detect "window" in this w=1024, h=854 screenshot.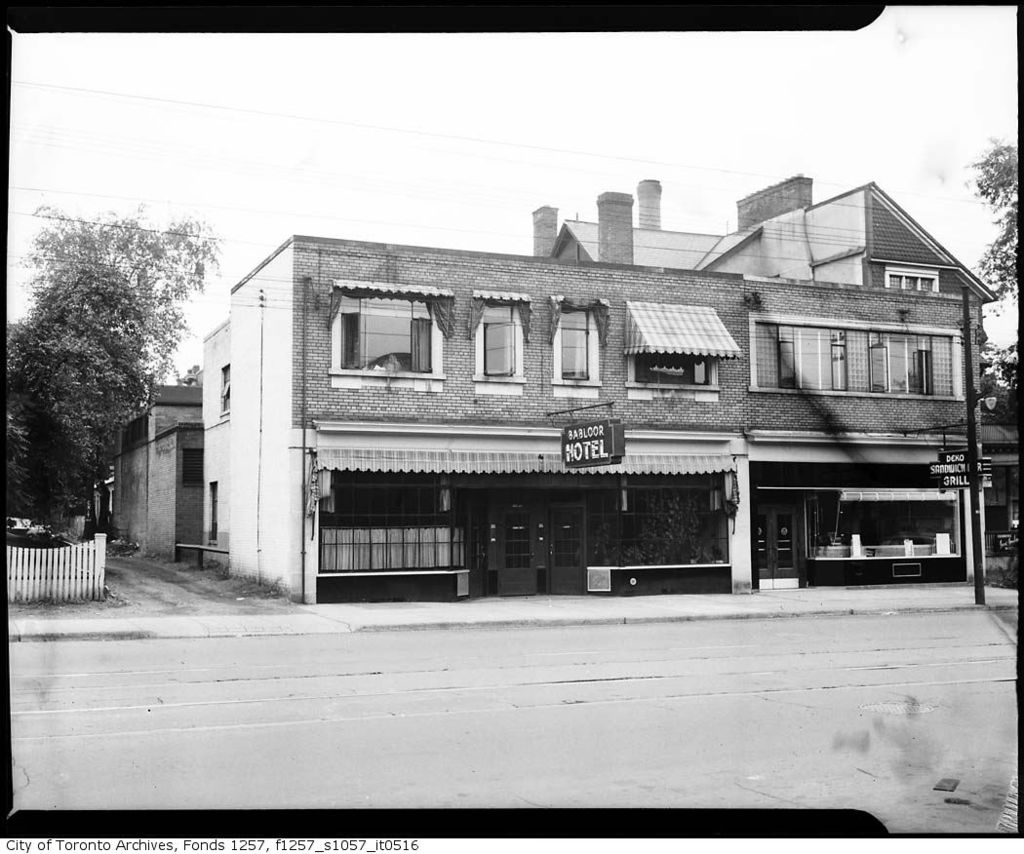
Detection: {"left": 558, "top": 300, "right": 611, "bottom": 404}.
